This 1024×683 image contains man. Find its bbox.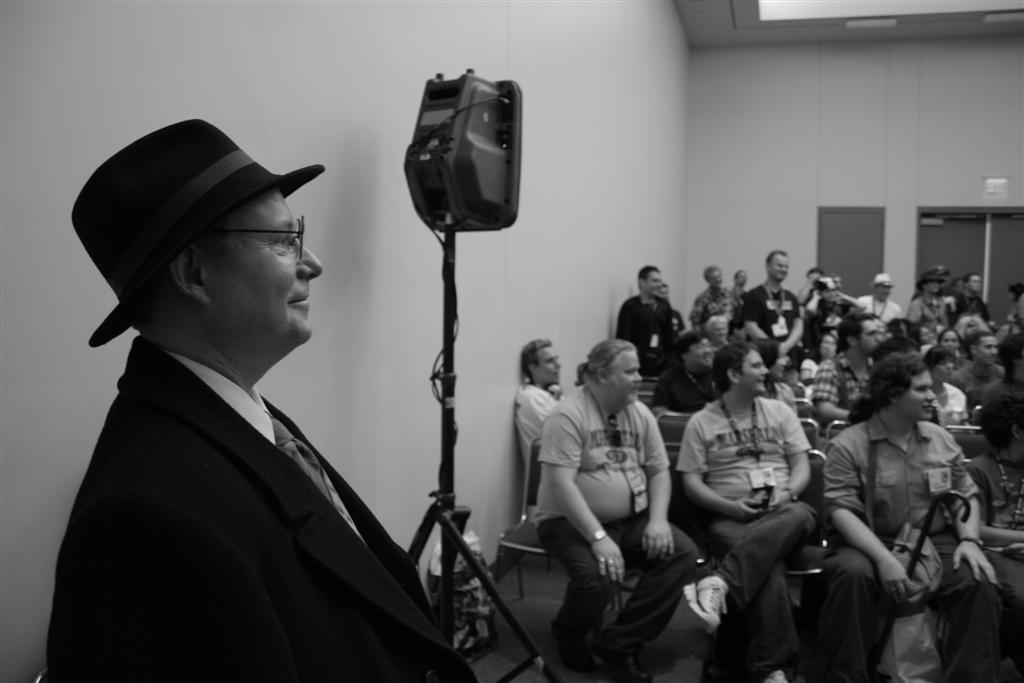
bbox=[856, 271, 904, 323].
